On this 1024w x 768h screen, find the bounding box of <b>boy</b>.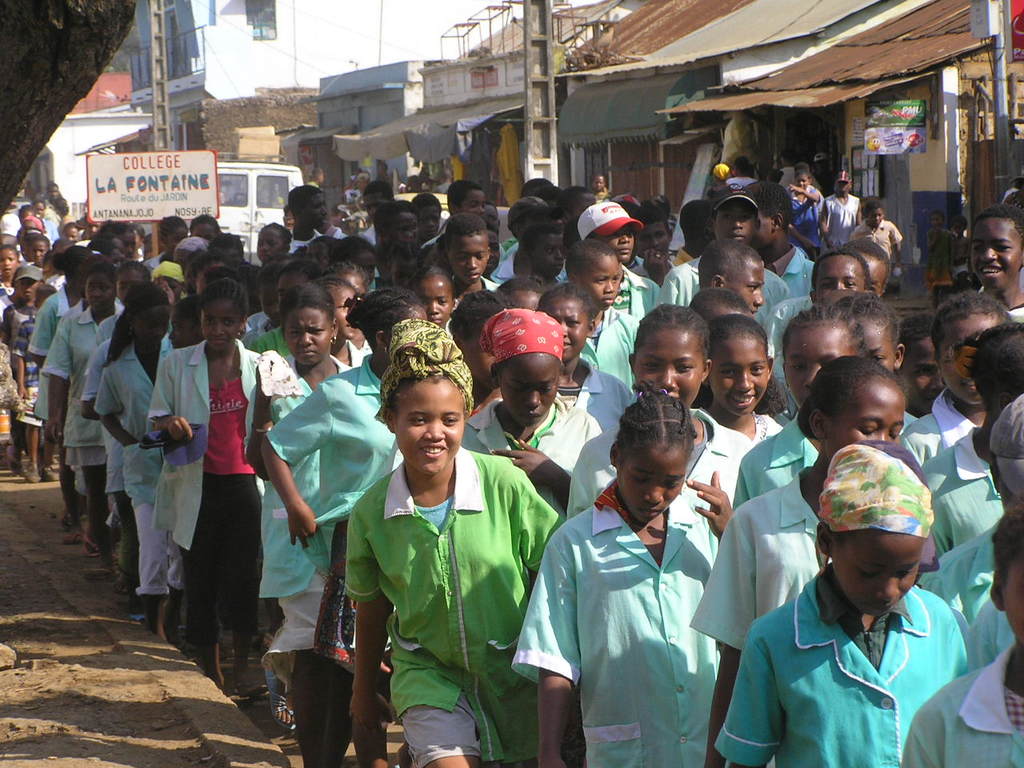
Bounding box: {"left": 963, "top": 213, "right": 1023, "bottom": 325}.
